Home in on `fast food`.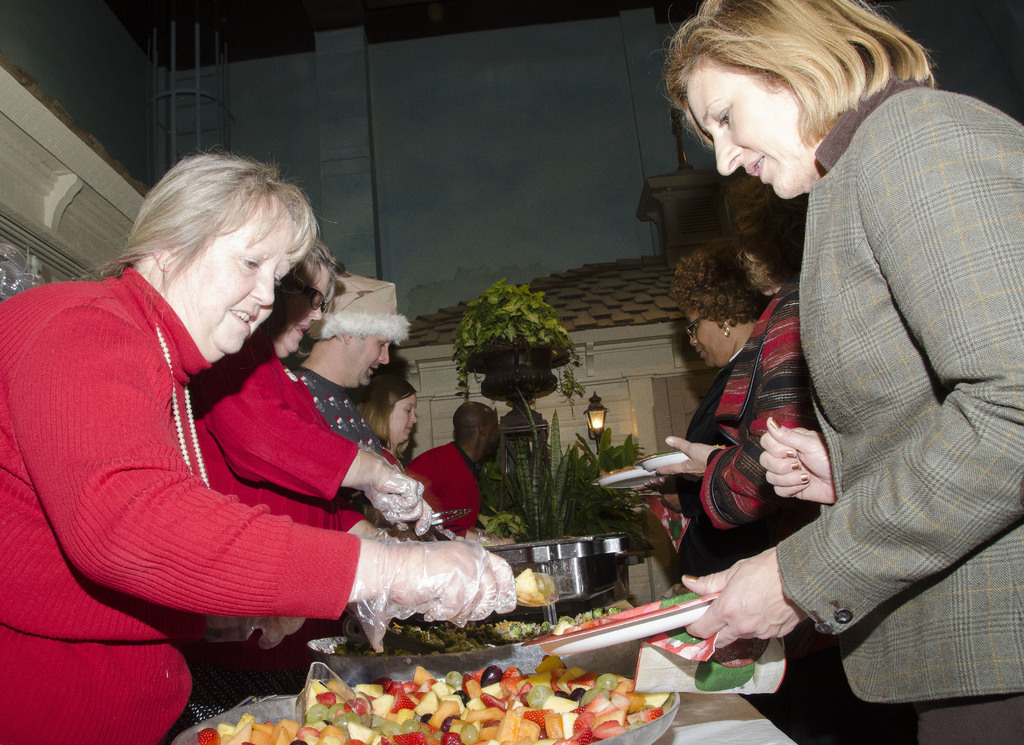
Homed in at [193,662,660,744].
